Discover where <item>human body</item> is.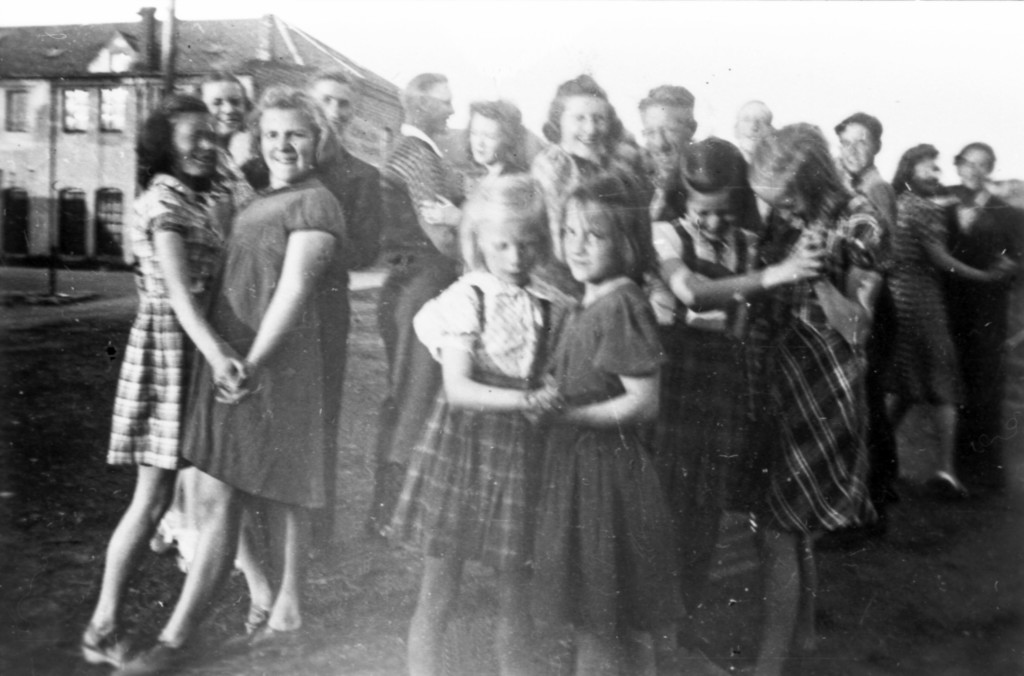
Discovered at <box>456,82,545,218</box>.
